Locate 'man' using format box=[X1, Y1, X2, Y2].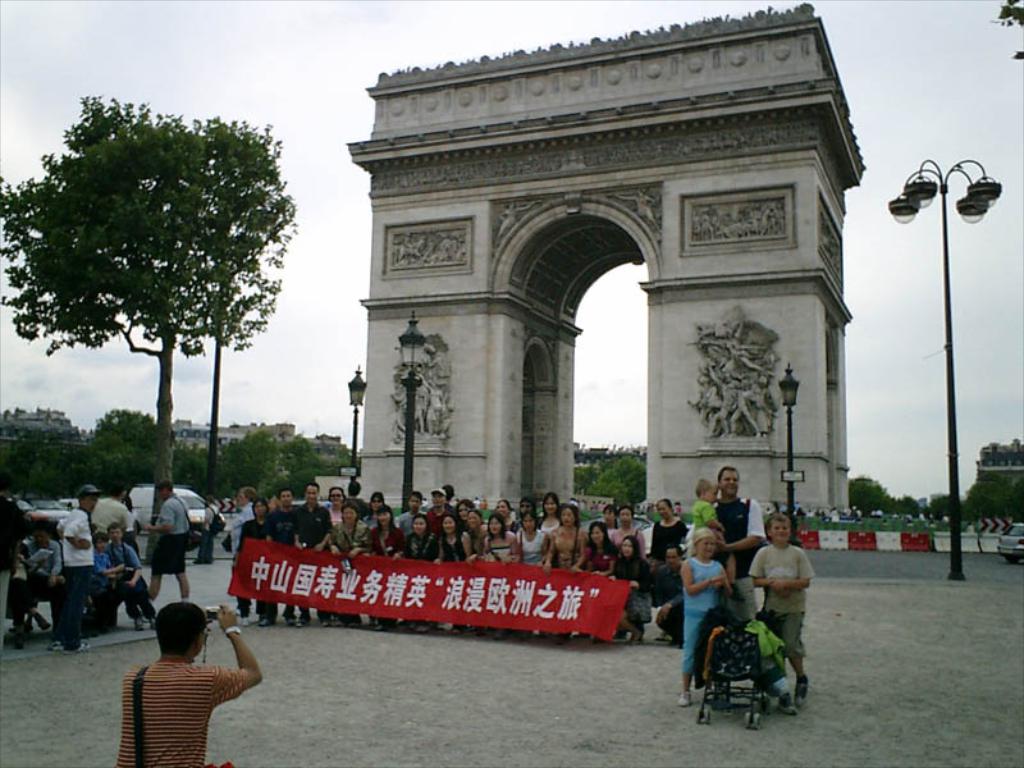
box=[110, 599, 262, 758].
